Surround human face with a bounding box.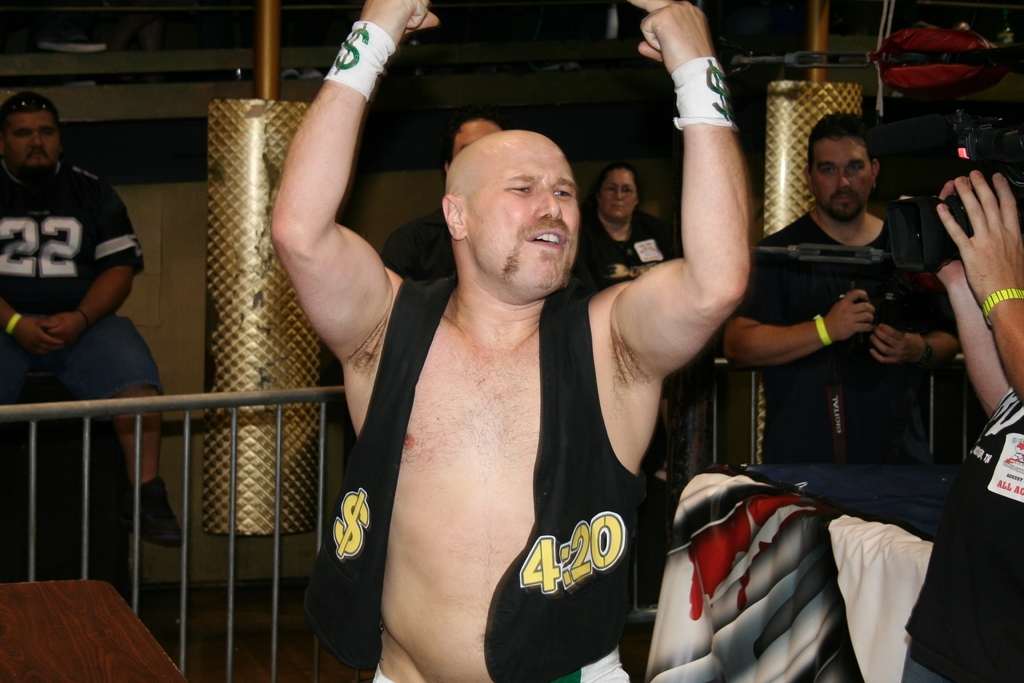
<region>9, 118, 59, 177</region>.
